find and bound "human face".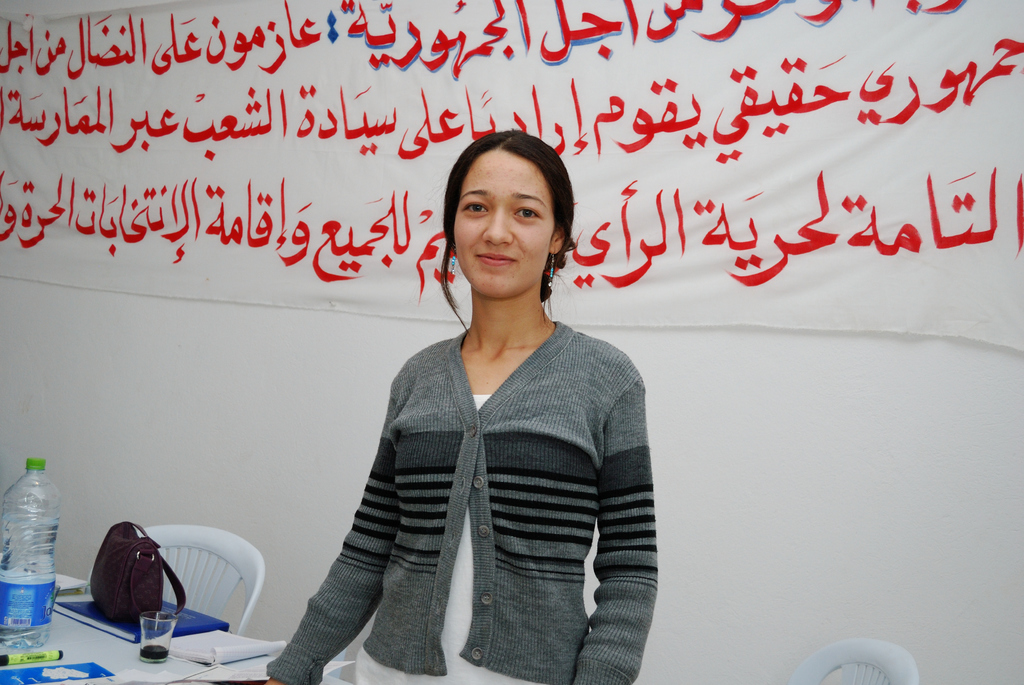
Bound: left=452, top=147, right=553, bottom=301.
